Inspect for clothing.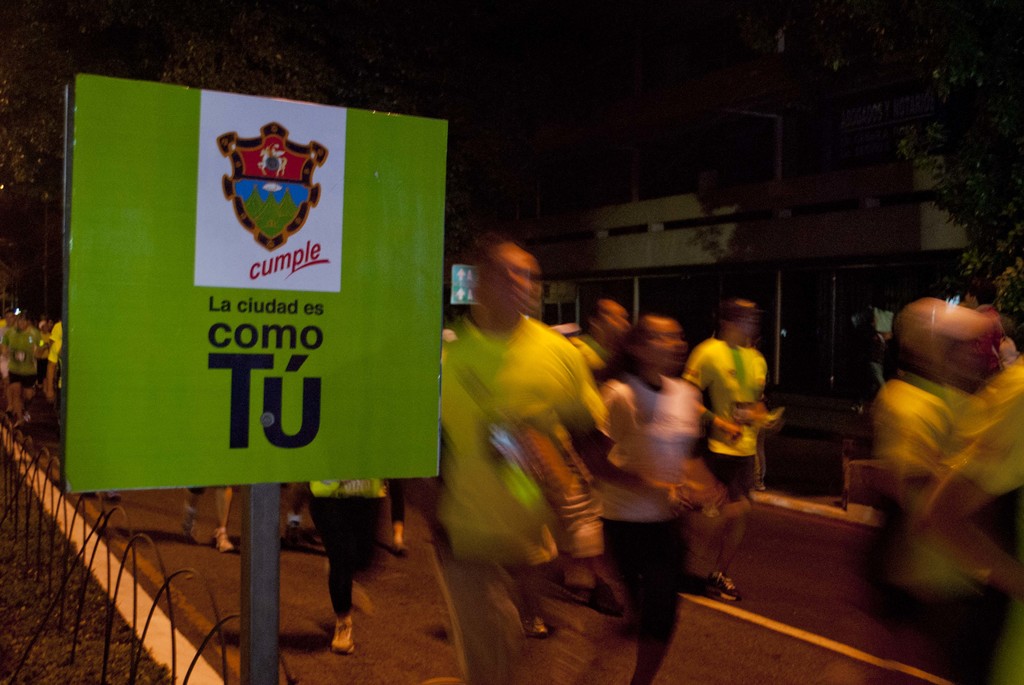
Inspection: 408,303,591,679.
